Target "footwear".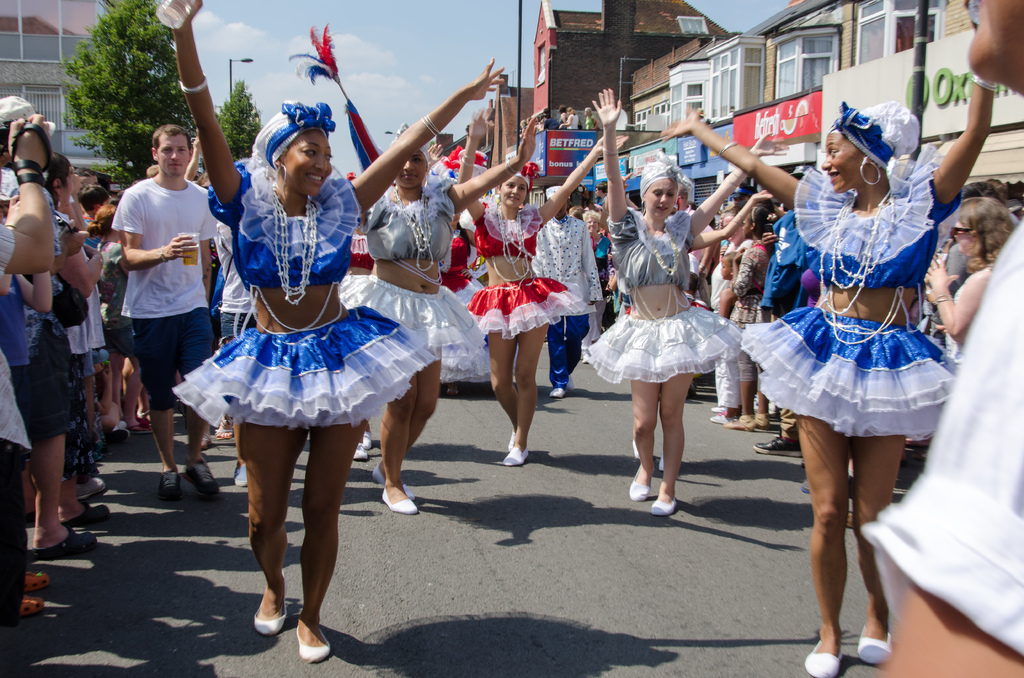
Target region: select_region(254, 595, 336, 654).
